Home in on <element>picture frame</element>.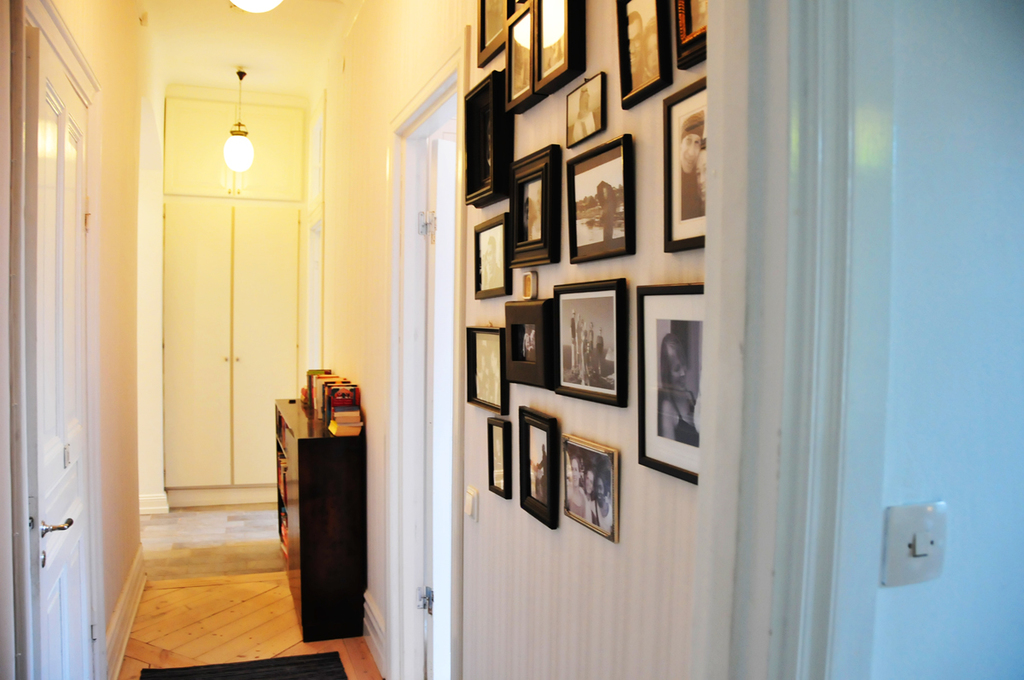
Homed in at box(555, 271, 637, 406).
